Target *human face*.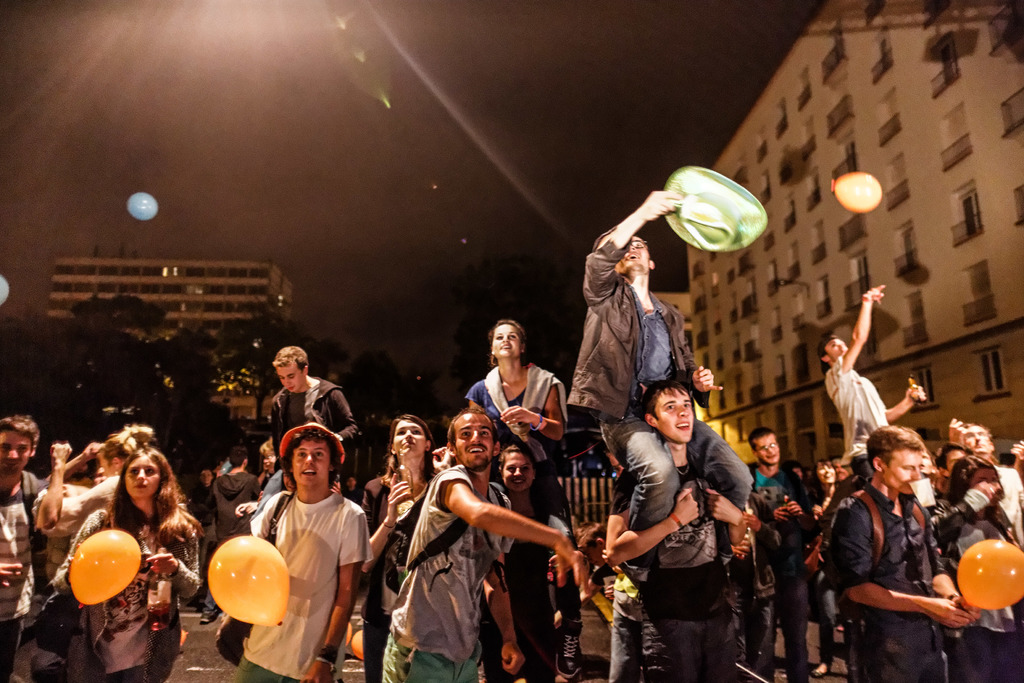
Target region: region(883, 434, 924, 504).
